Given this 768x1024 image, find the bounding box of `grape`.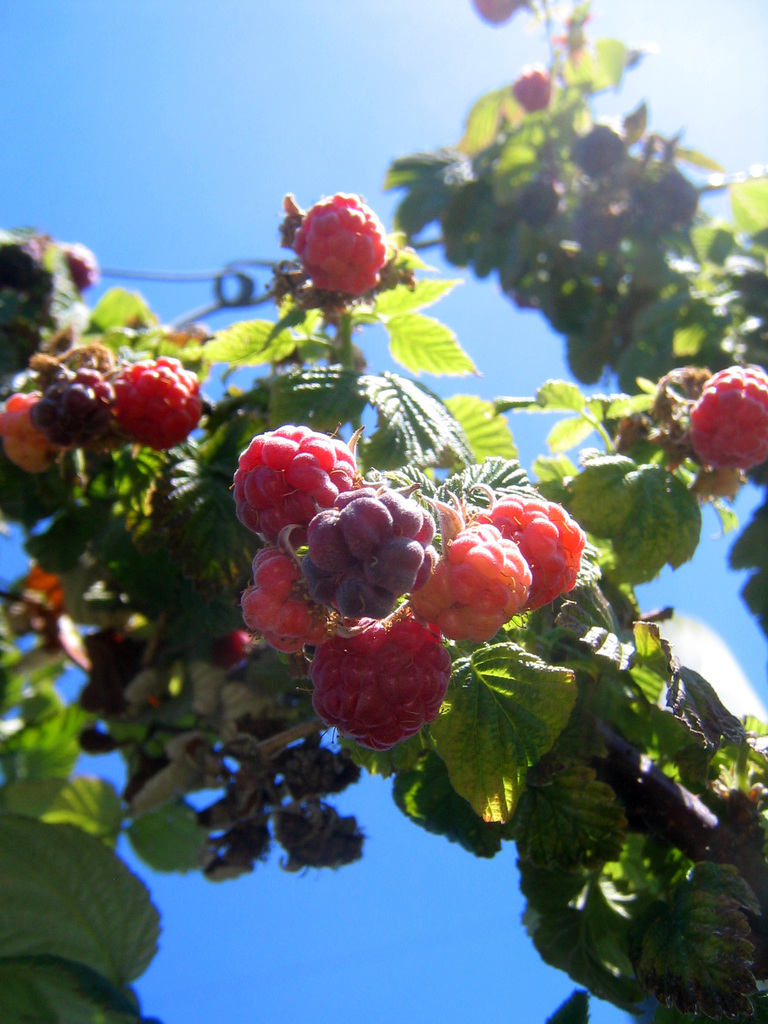
510/68/545/117.
